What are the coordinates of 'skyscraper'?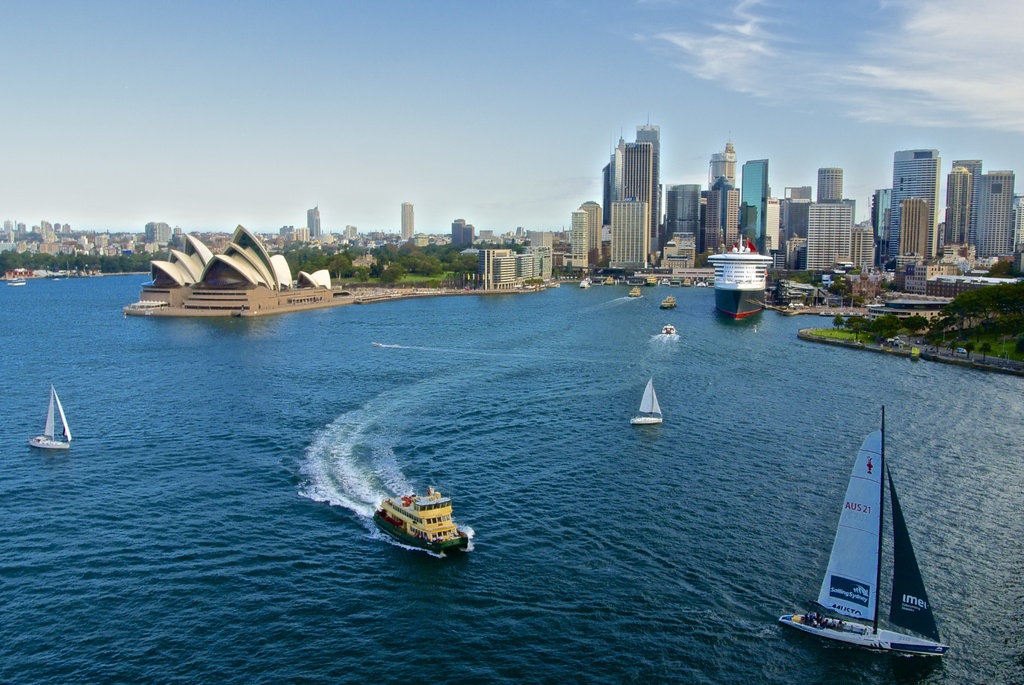
box=[573, 206, 588, 272].
